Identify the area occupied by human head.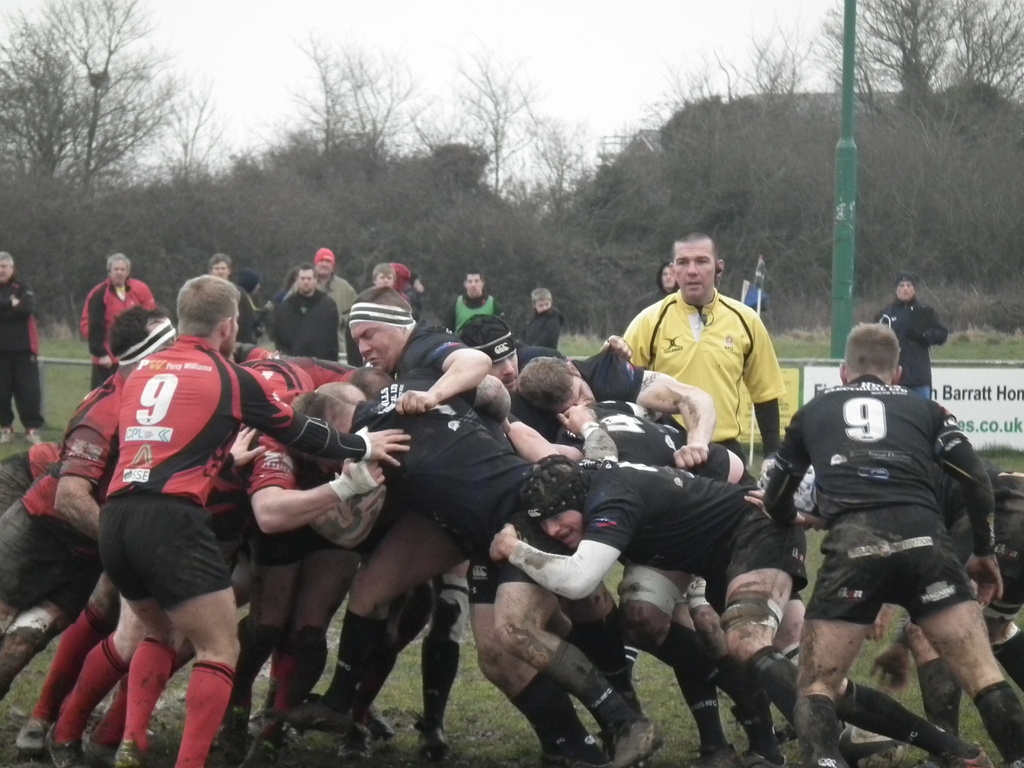
Area: <region>314, 246, 338, 275</region>.
